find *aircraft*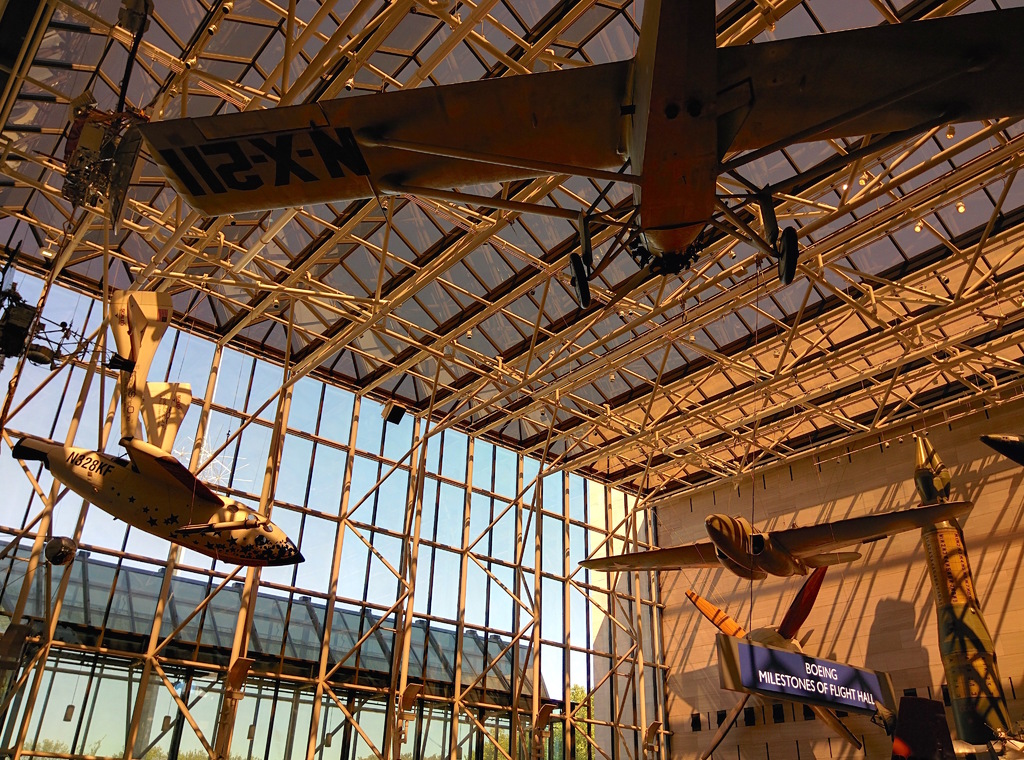
<region>573, 502, 972, 587</region>
